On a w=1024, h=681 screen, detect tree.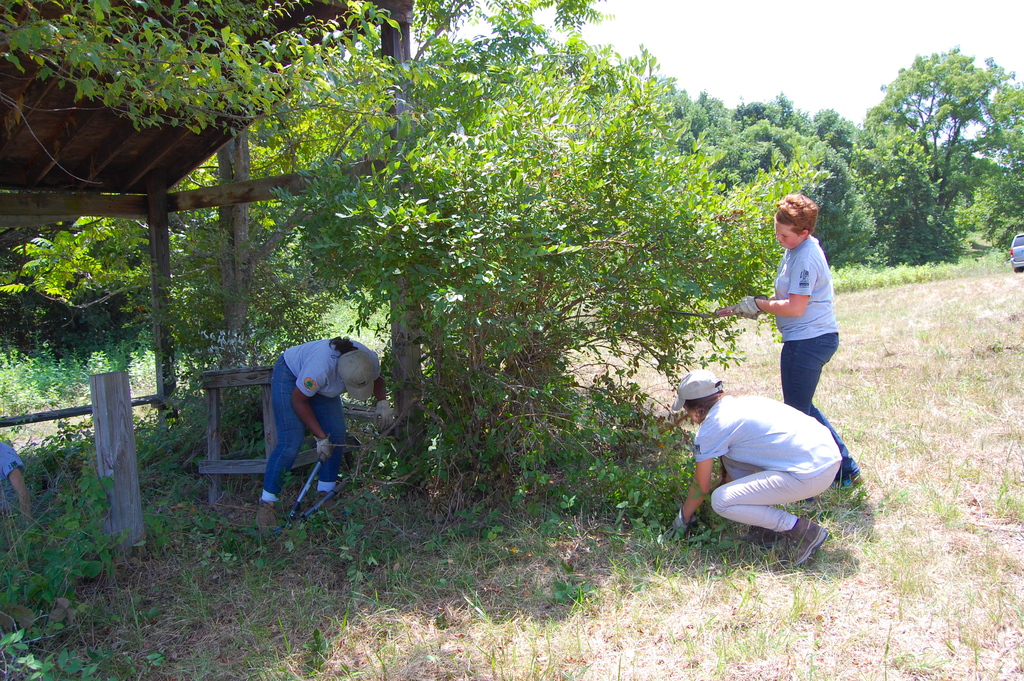
locate(855, 44, 1002, 271).
